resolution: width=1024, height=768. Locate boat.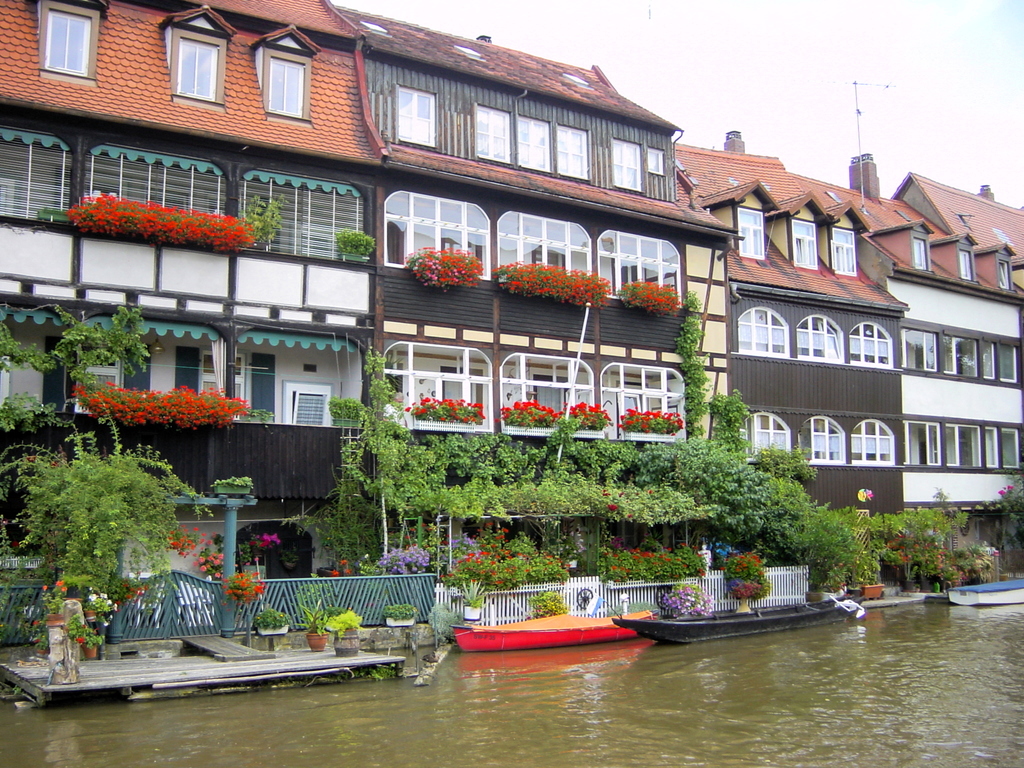
rect(456, 611, 656, 653).
